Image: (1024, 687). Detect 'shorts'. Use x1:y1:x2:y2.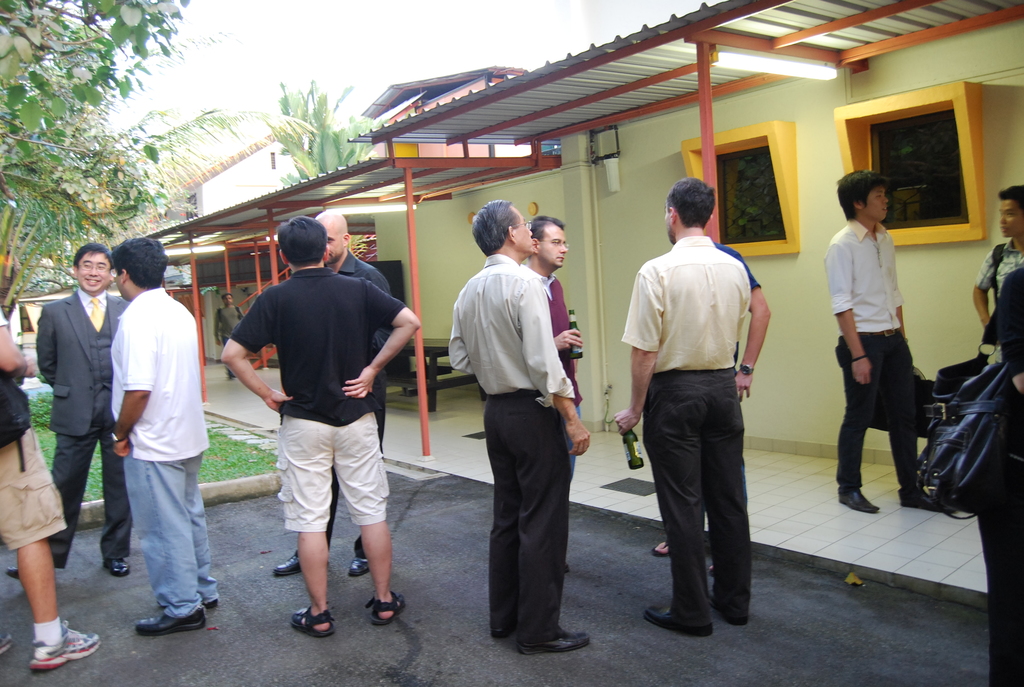
0:425:69:553.
